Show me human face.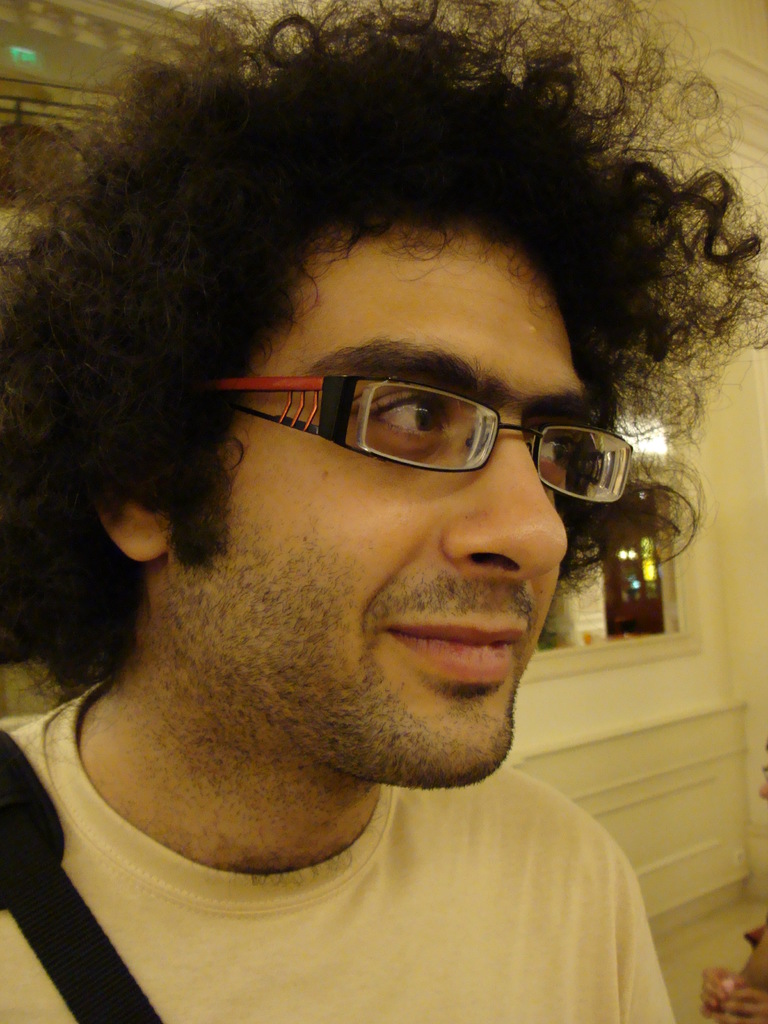
human face is here: [x1=150, y1=237, x2=596, y2=785].
